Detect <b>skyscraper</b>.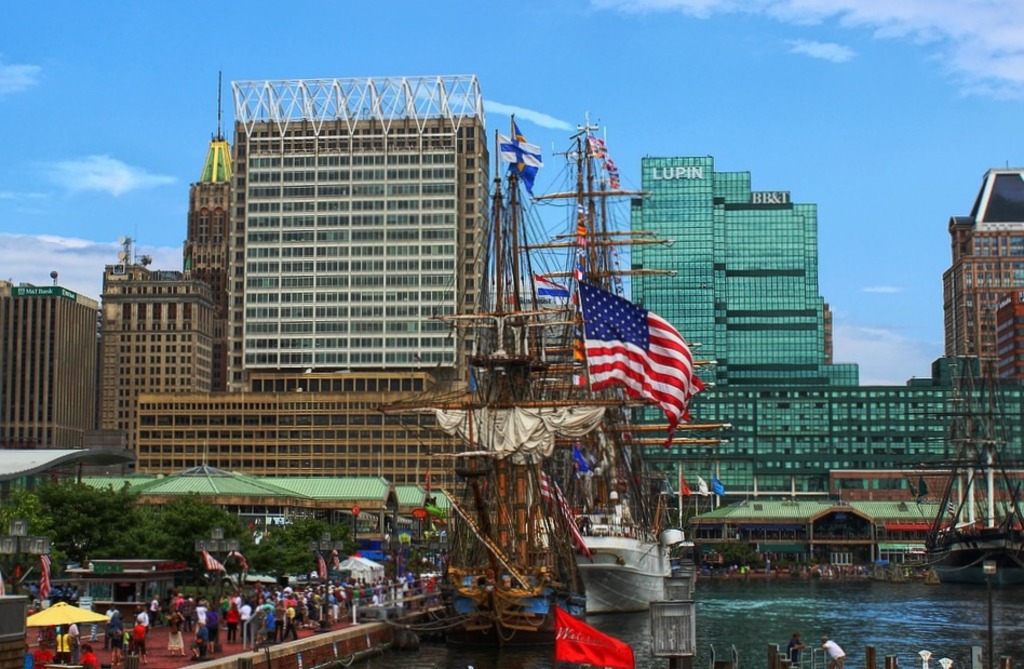
Detected at 95, 235, 207, 461.
